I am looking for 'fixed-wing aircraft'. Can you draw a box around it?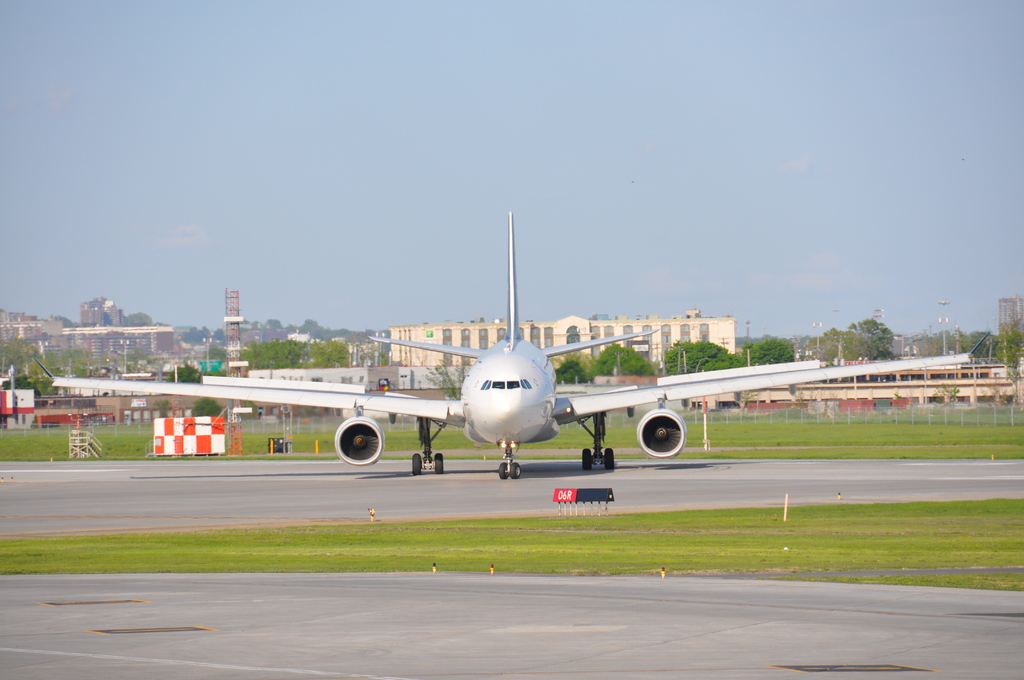
Sure, the bounding box is [39, 204, 998, 482].
